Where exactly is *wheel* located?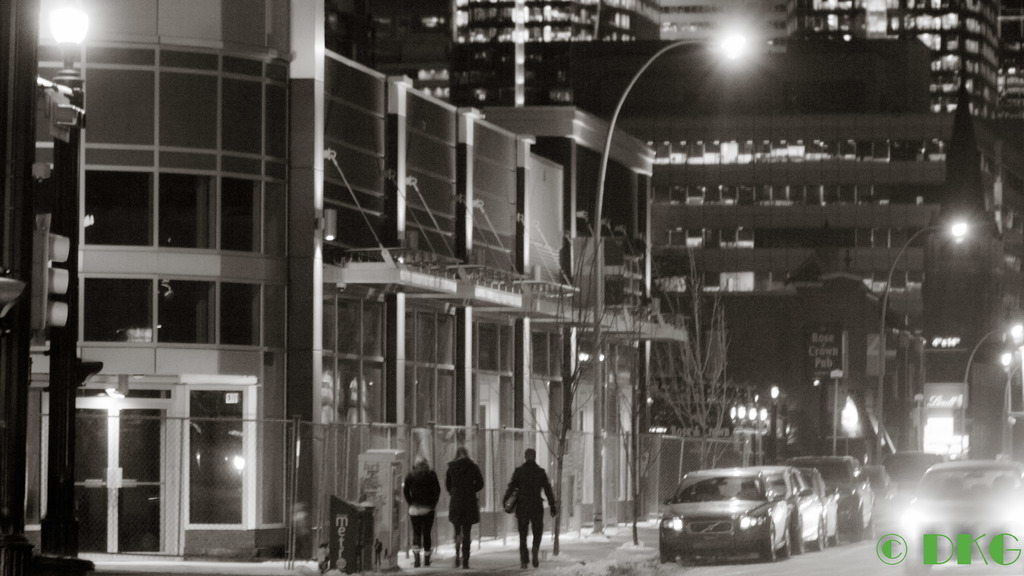
Its bounding box is box=[762, 529, 776, 562].
